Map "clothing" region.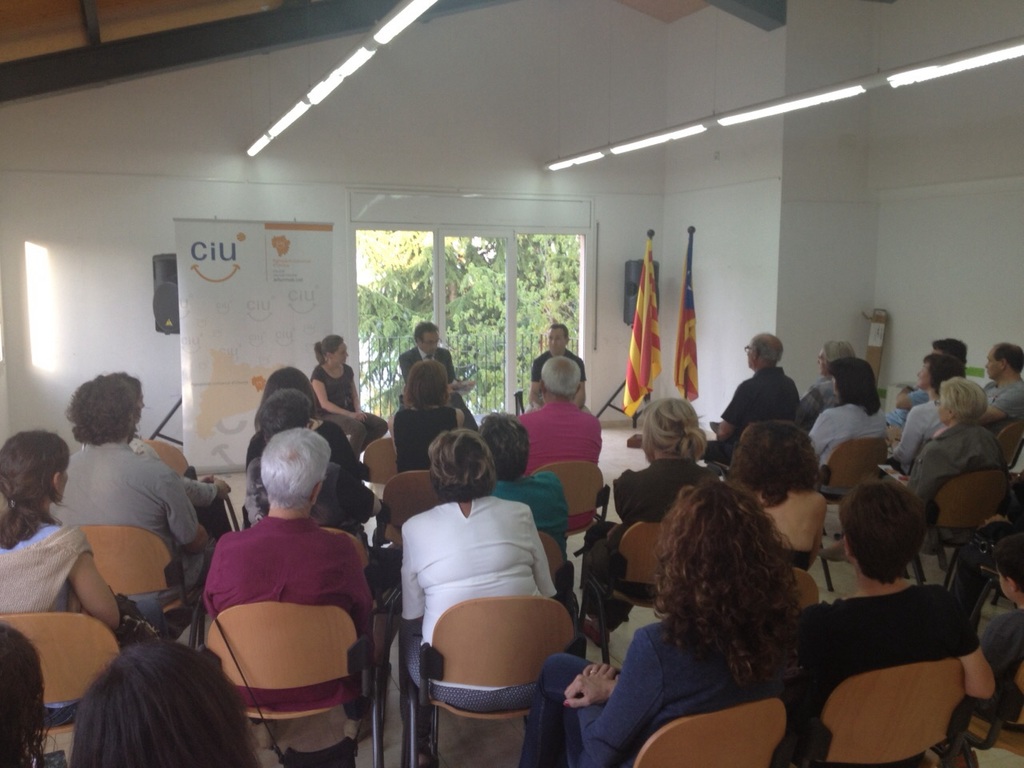
Mapped to (185, 497, 374, 725).
